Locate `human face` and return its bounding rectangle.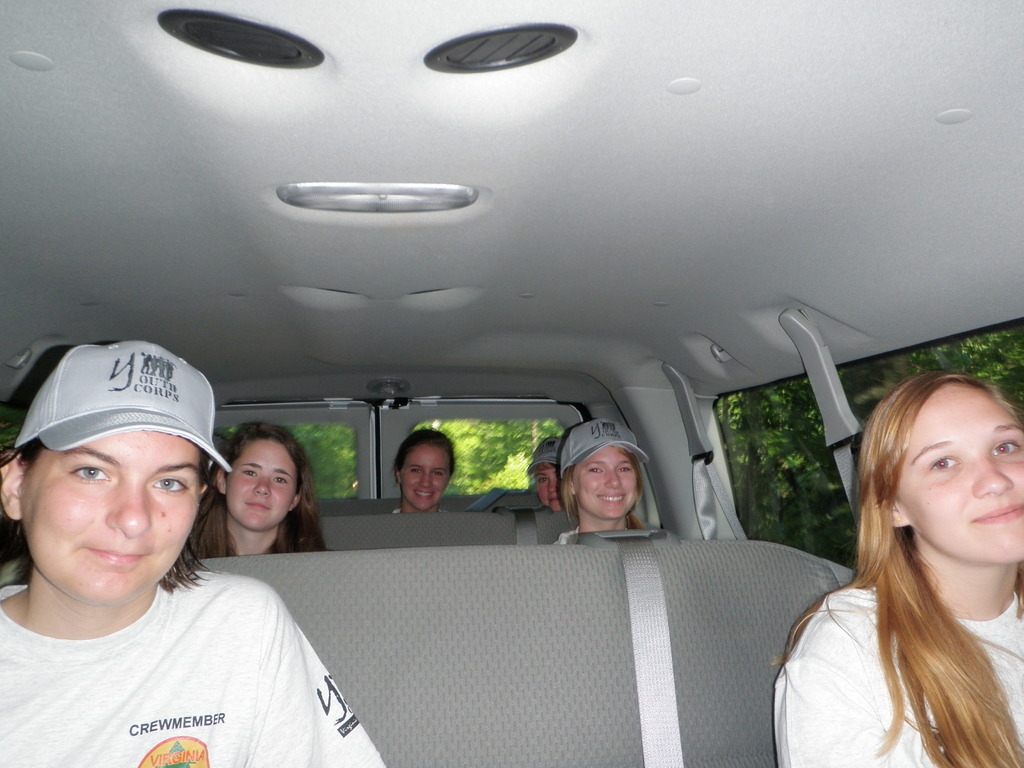
Rect(22, 430, 200, 605).
